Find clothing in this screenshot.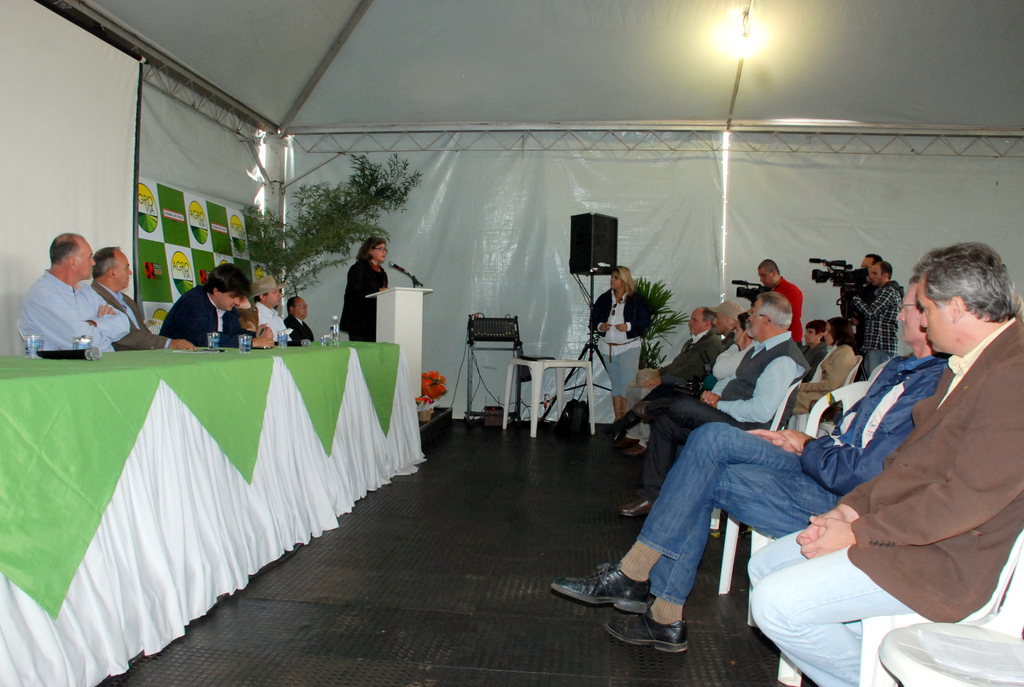
The bounding box for clothing is (86,282,165,354).
